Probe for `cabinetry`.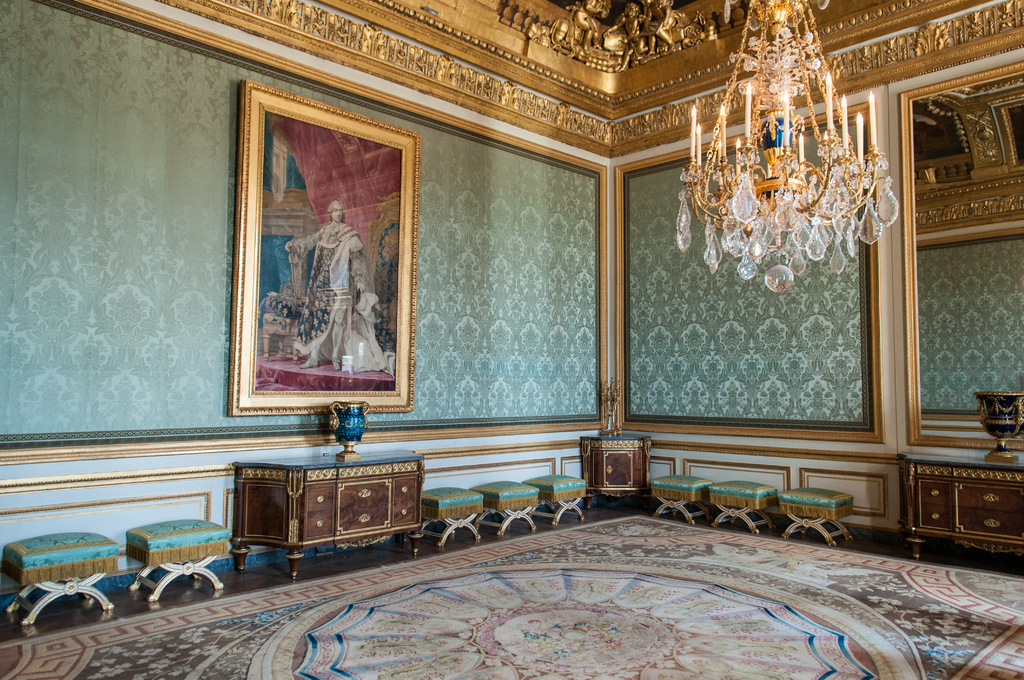
Probe result: (left=208, top=456, right=434, bottom=576).
